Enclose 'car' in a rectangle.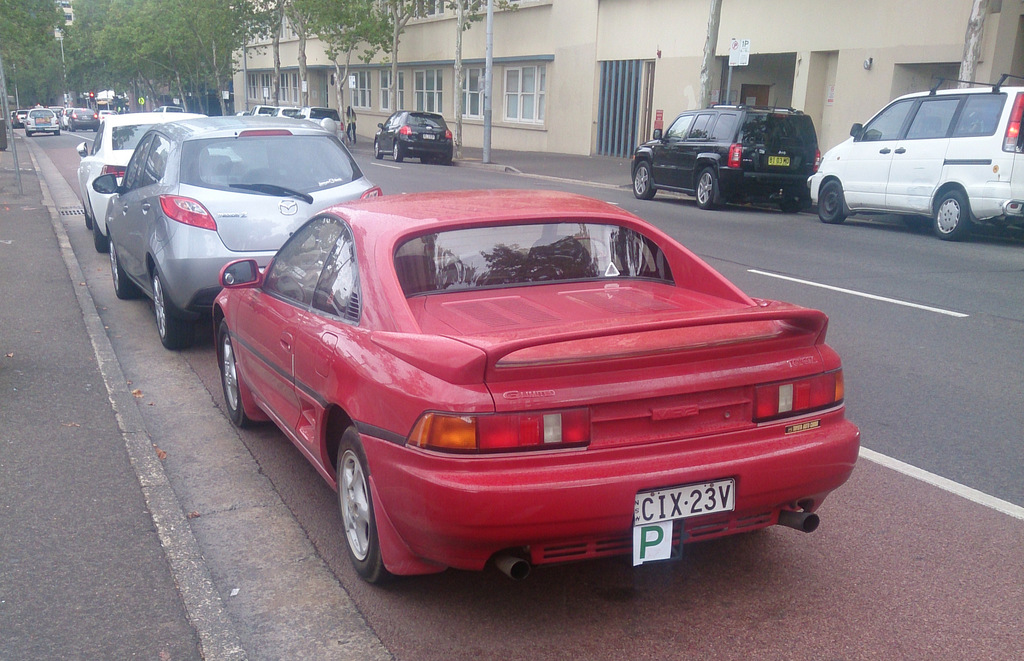
left=246, top=100, right=289, bottom=116.
